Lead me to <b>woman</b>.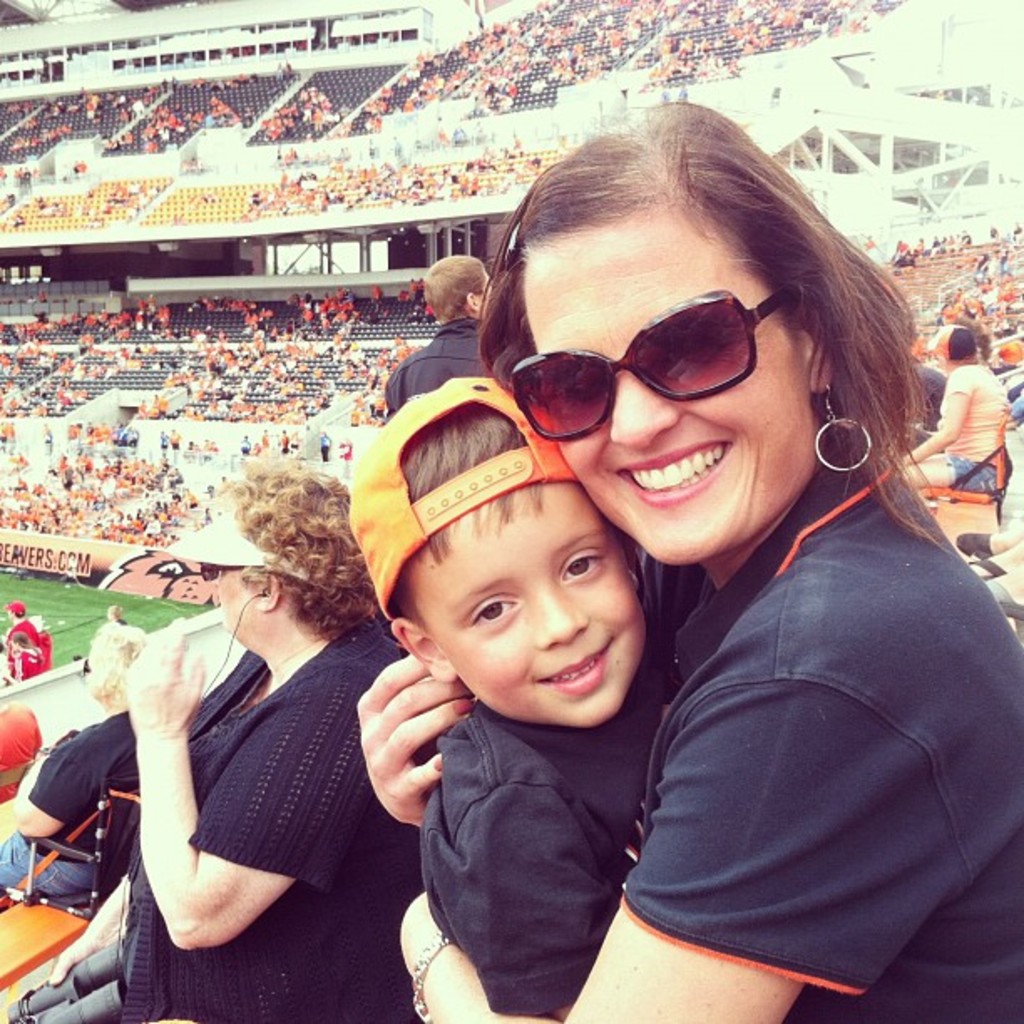
Lead to {"left": 904, "top": 323, "right": 1012, "bottom": 489}.
